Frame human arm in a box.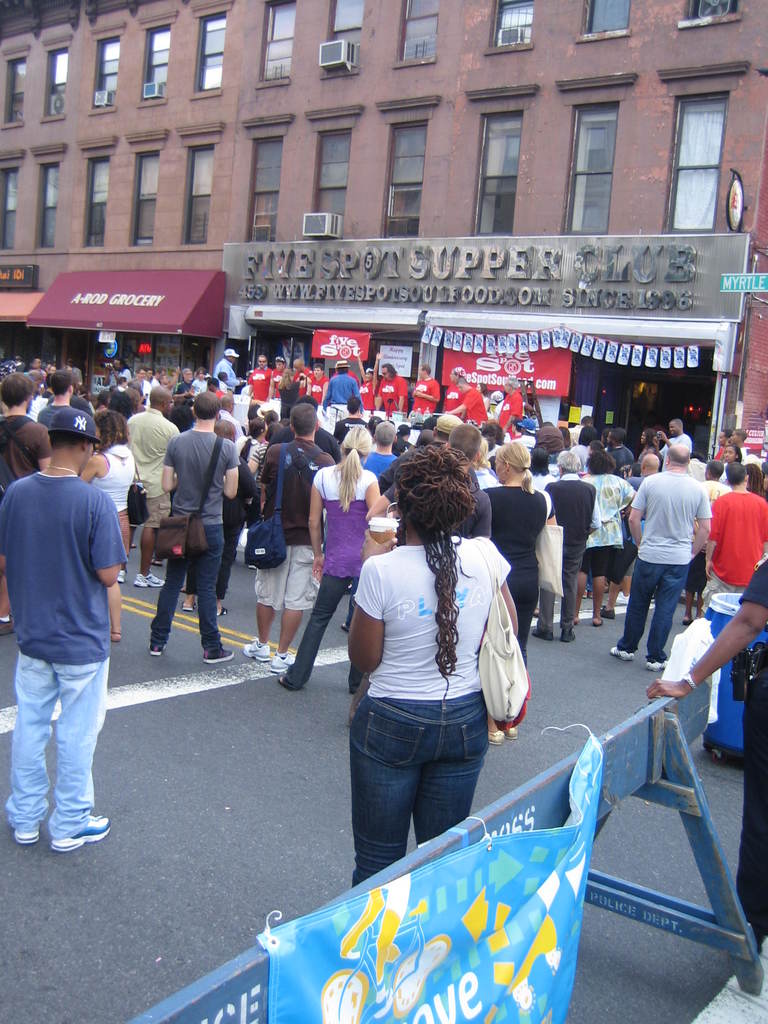
x1=498, y1=397, x2=520, y2=435.
